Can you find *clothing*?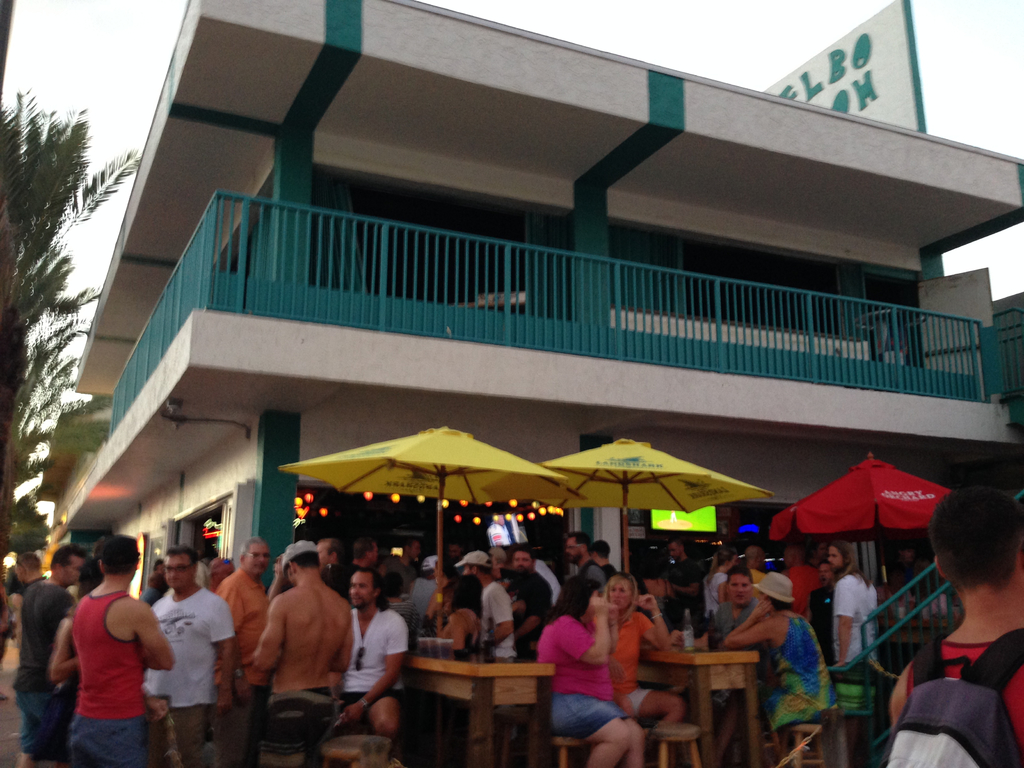
Yes, bounding box: left=151, top=579, right=222, bottom=757.
